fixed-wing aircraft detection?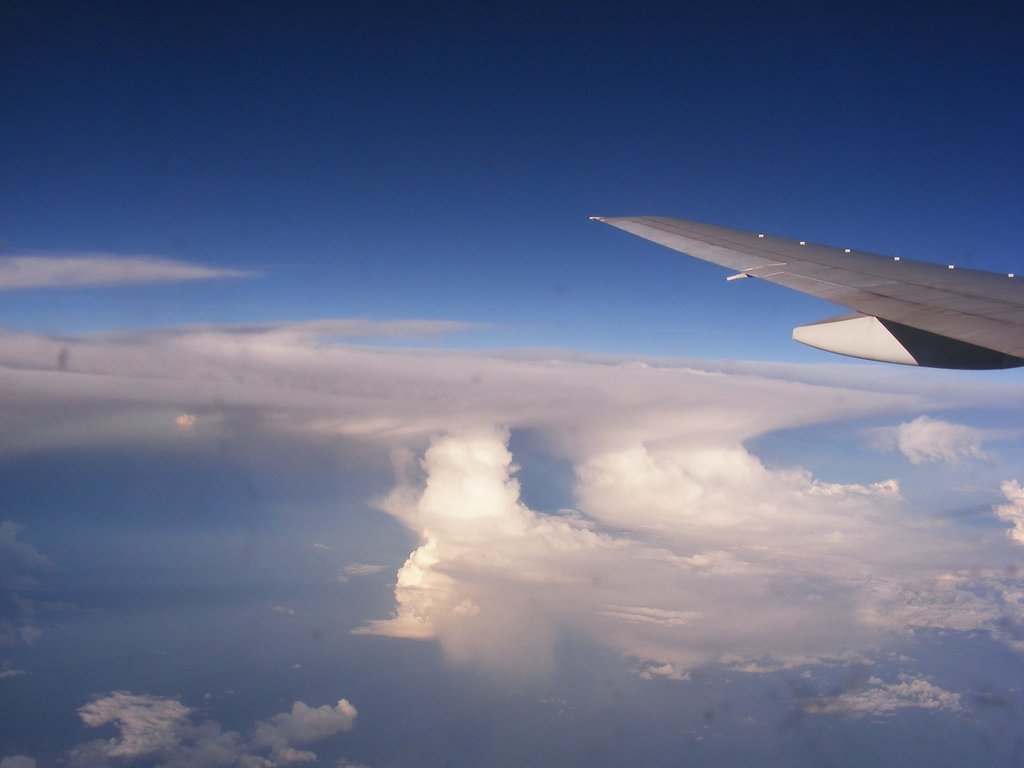
584:216:1023:380
